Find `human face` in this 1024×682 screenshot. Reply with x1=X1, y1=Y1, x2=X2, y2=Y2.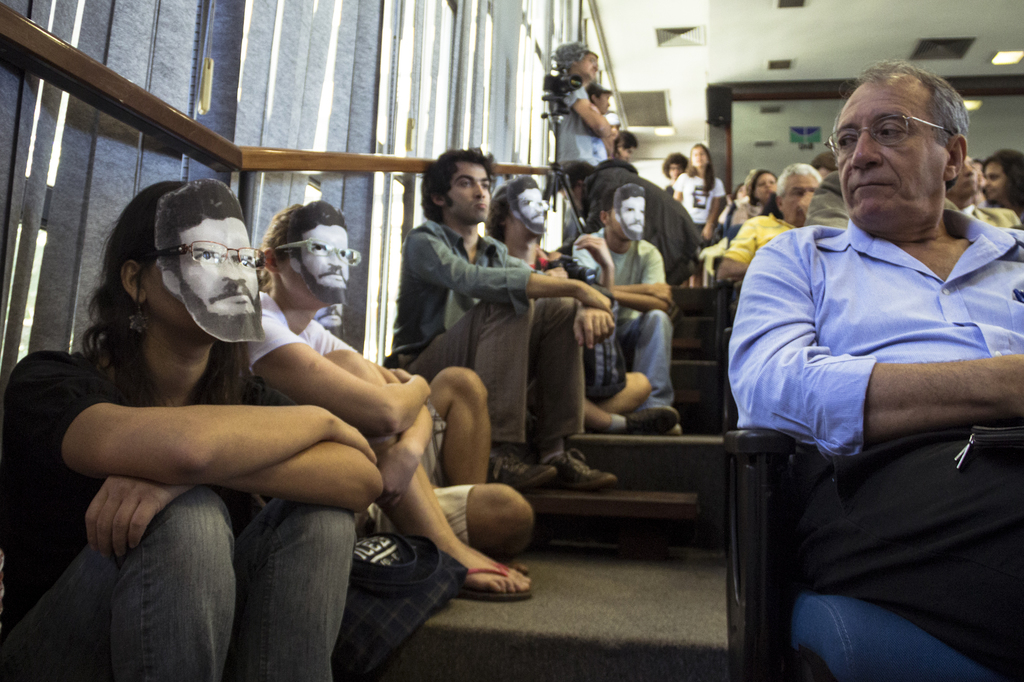
x1=446, y1=155, x2=490, y2=225.
